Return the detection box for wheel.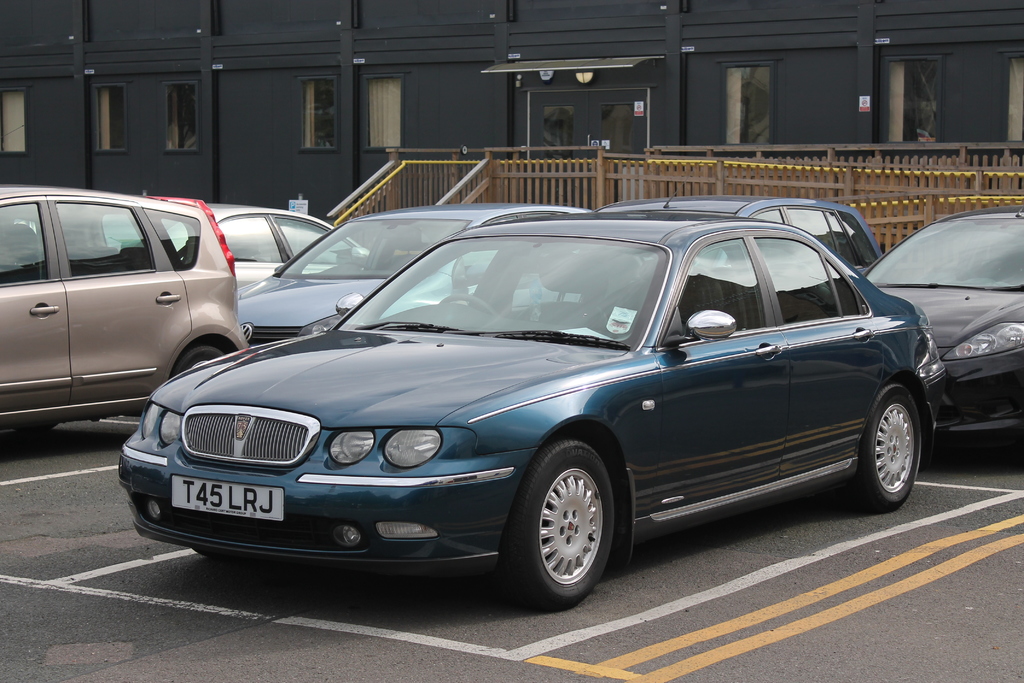
rect(845, 383, 925, 514).
